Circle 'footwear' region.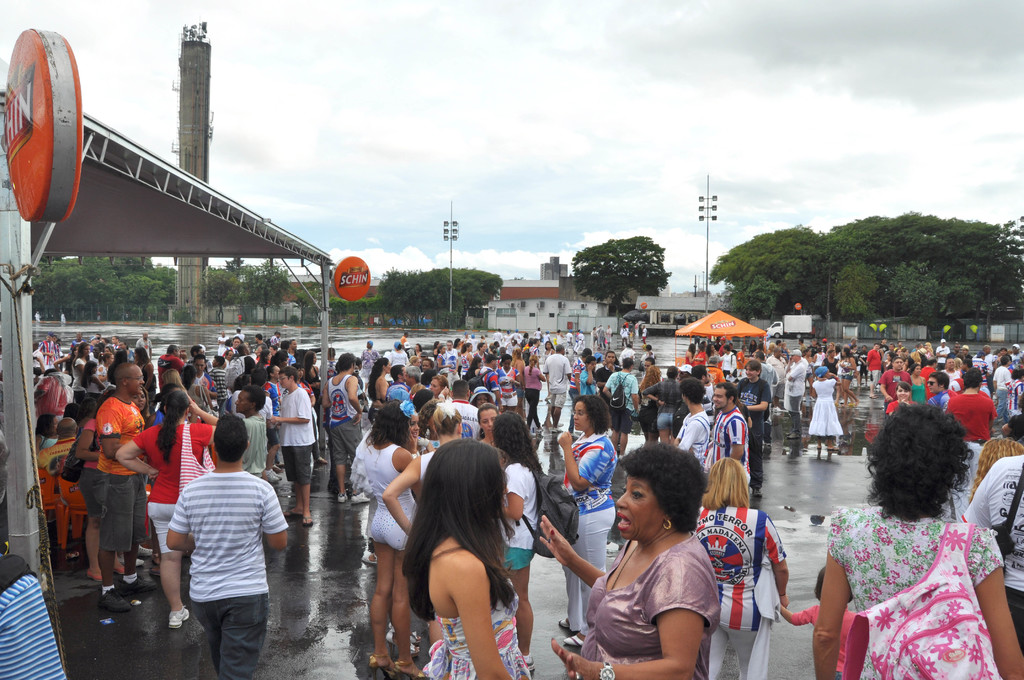
Region: [x1=124, y1=555, x2=141, y2=568].
